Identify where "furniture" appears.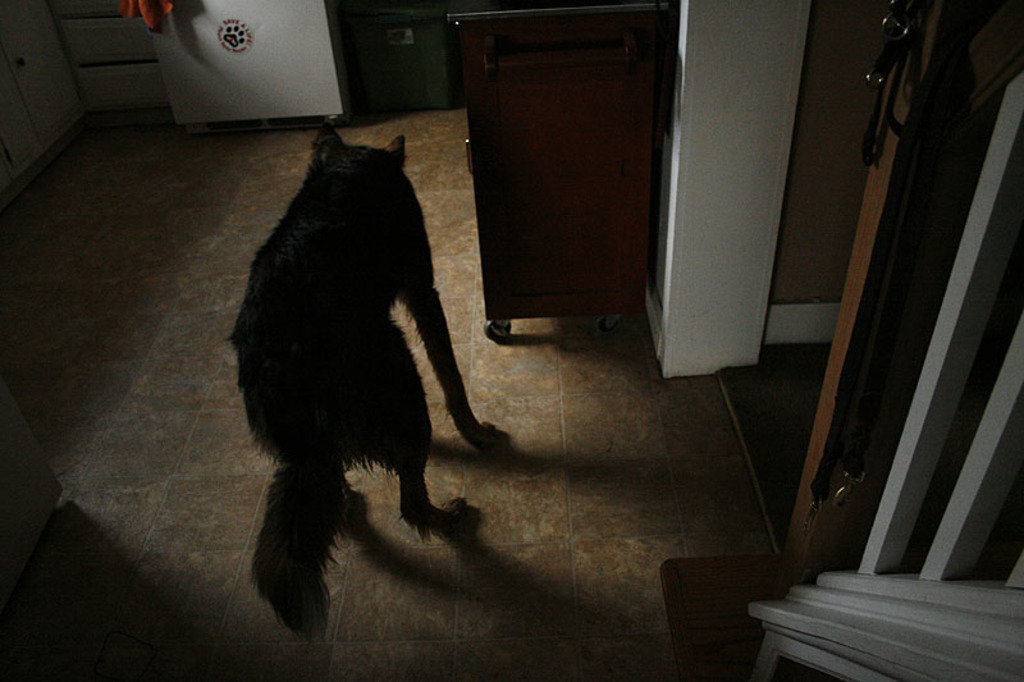
Appears at BBox(457, 0, 677, 342).
